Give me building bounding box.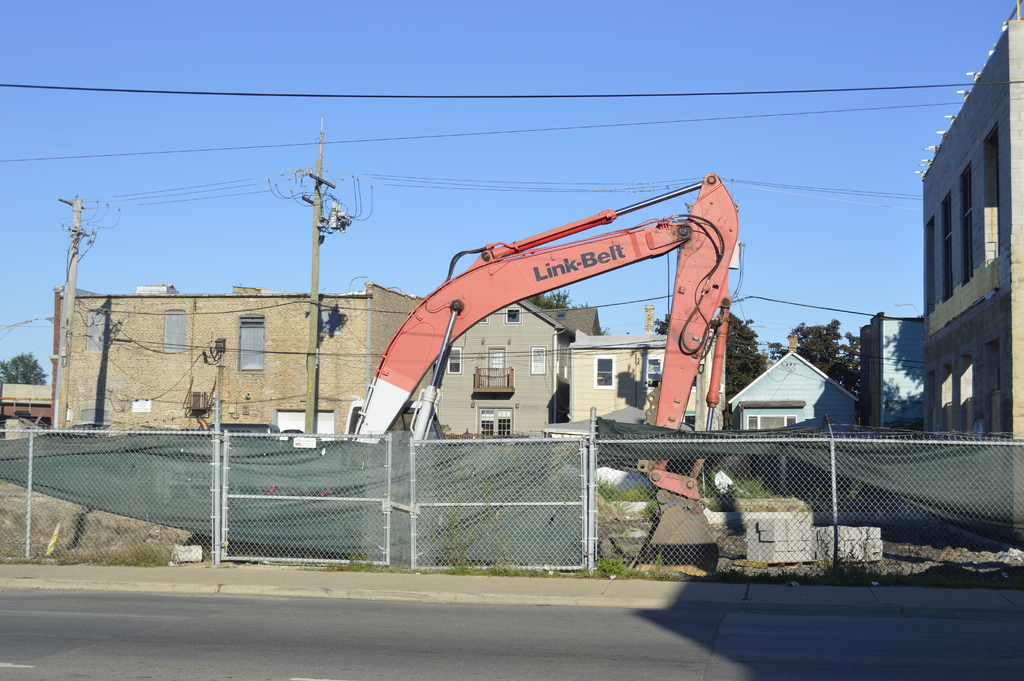
Rect(437, 301, 563, 436).
